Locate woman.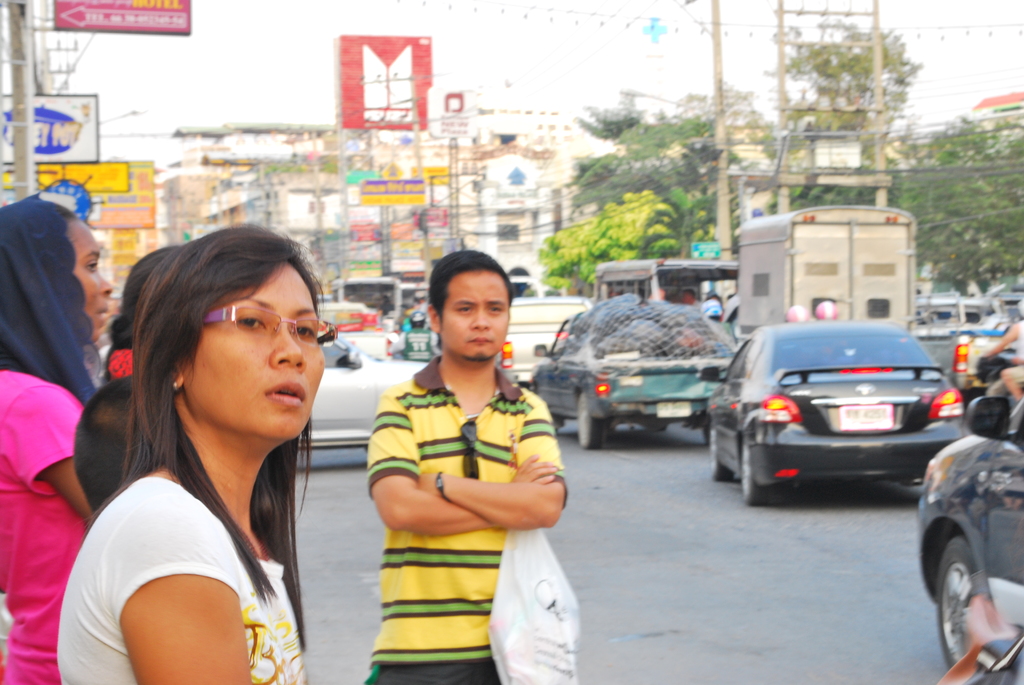
Bounding box: <box>55,236,364,684</box>.
